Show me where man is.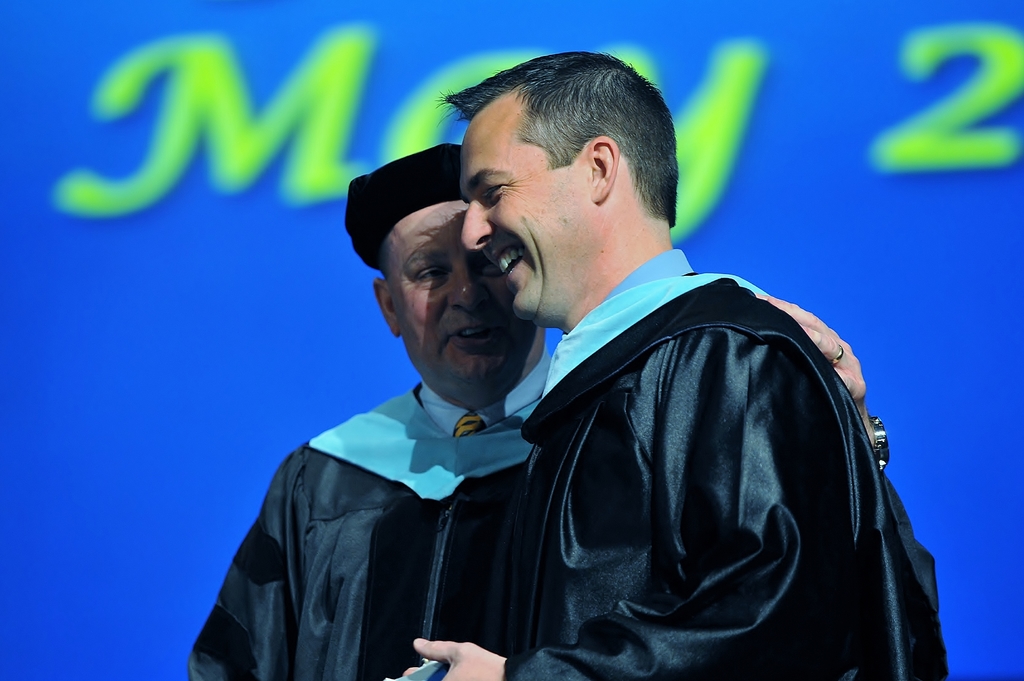
man is at Rect(180, 137, 888, 680).
